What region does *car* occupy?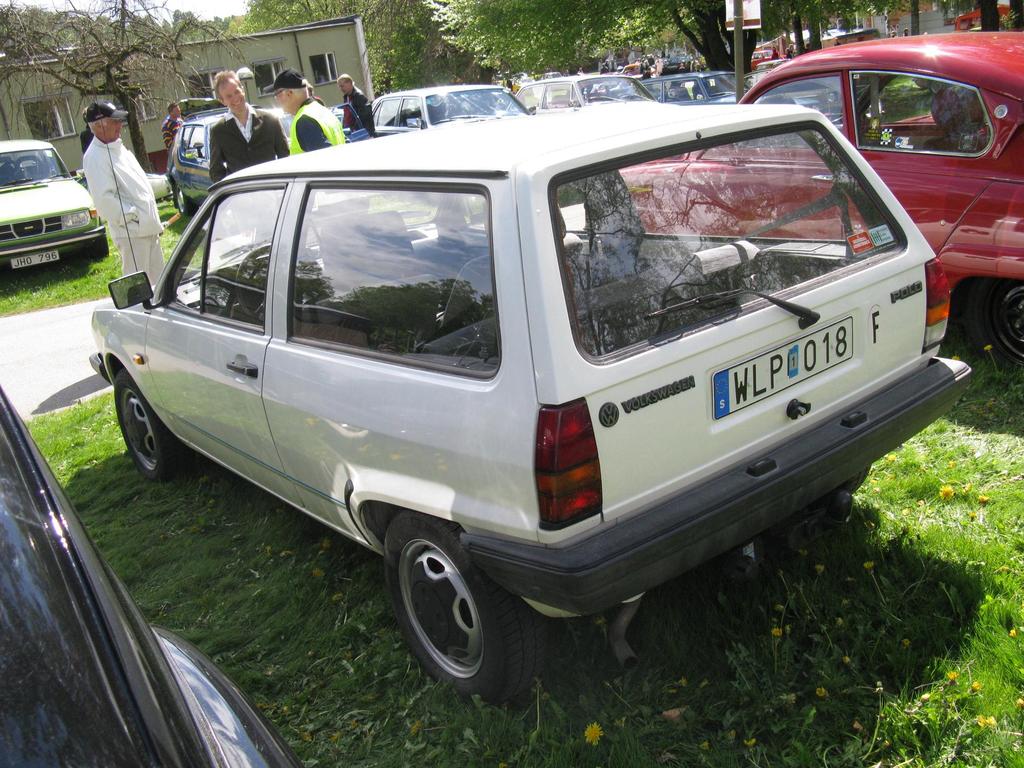
crop(0, 132, 108, 266).
